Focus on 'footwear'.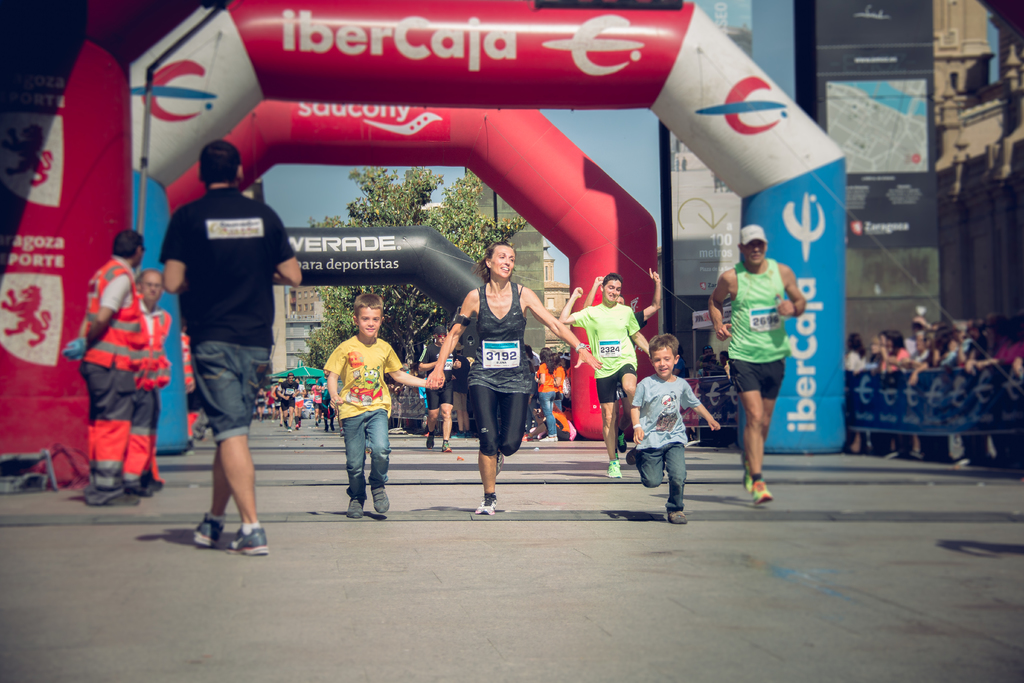
Focused at [474, 493, 497, 517].
